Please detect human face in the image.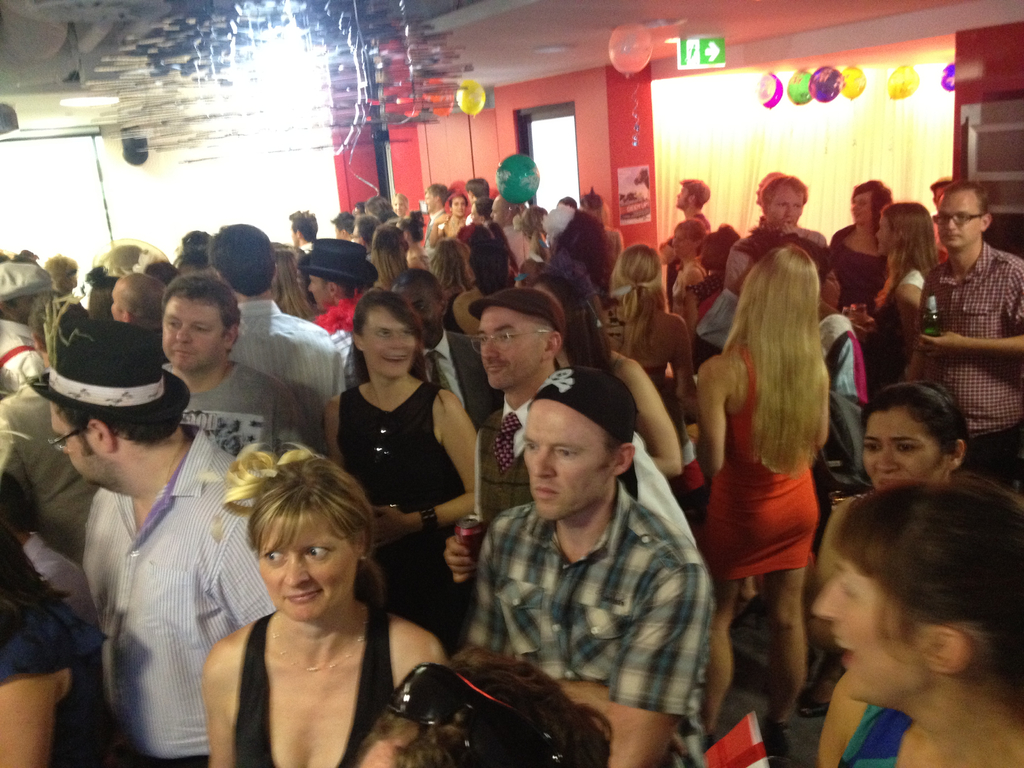
524/401/615/520.
